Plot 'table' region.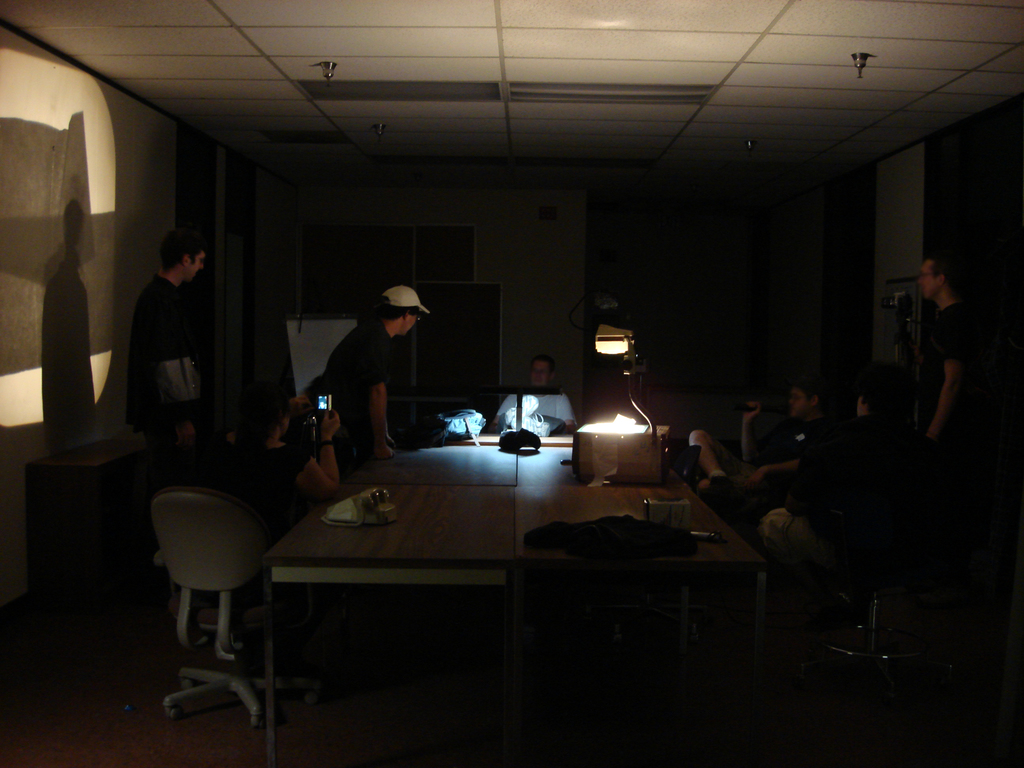
Plotted at select_region(260, 424, 724, 693).
